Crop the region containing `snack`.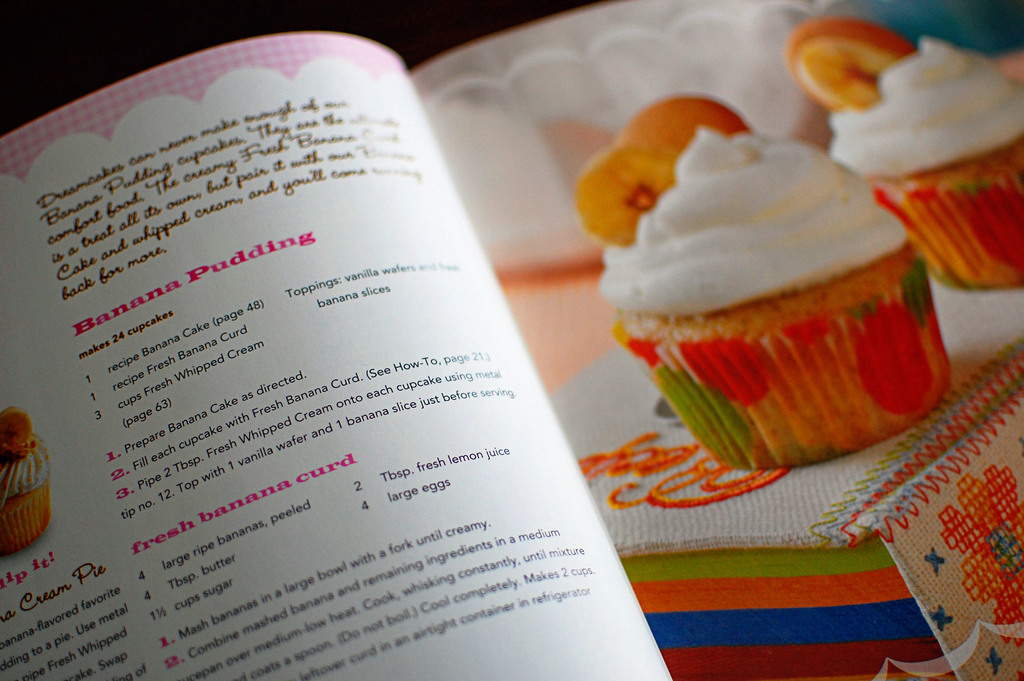
Crop region: rect(790, 20, 1023, 286).
